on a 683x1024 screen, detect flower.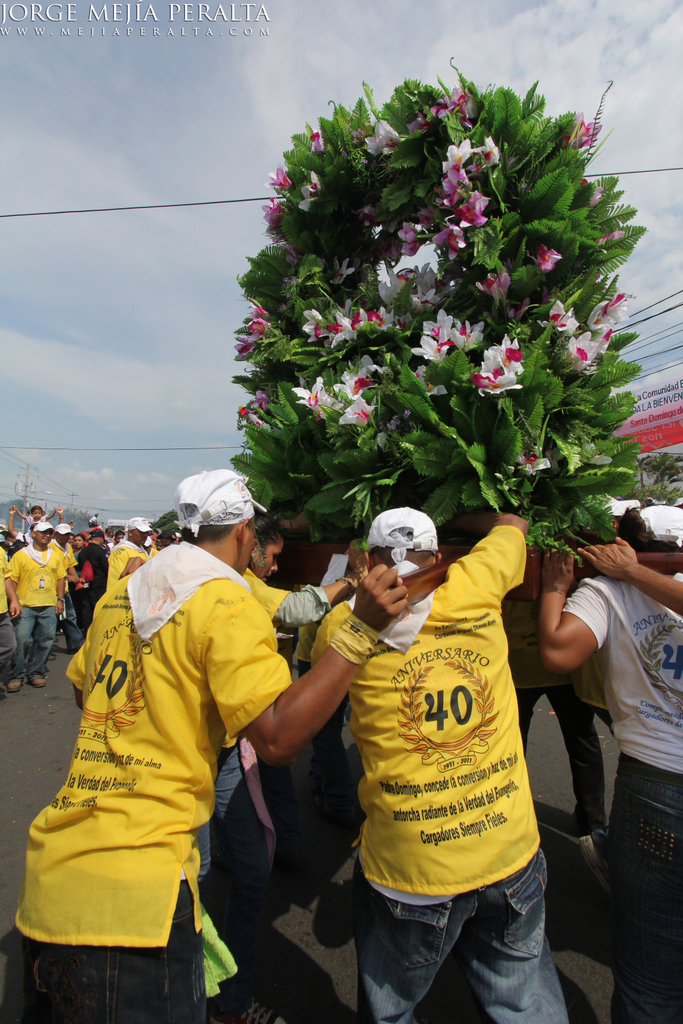
bbox(563, 332, 604, 375).
